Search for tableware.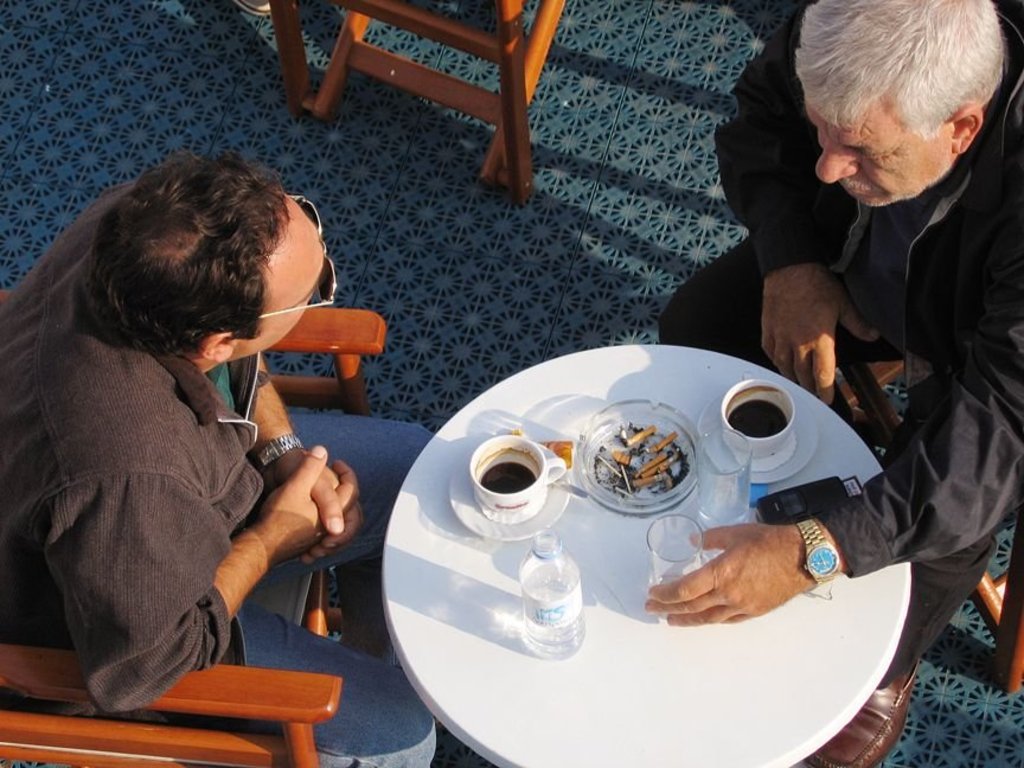
Found at [447,431,571,540].
